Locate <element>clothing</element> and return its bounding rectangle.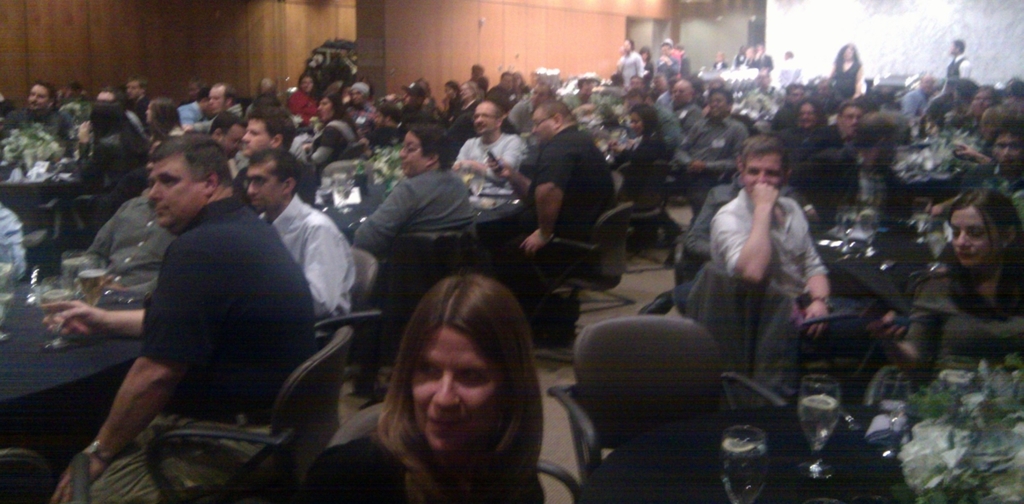
(782,50,806,77).
